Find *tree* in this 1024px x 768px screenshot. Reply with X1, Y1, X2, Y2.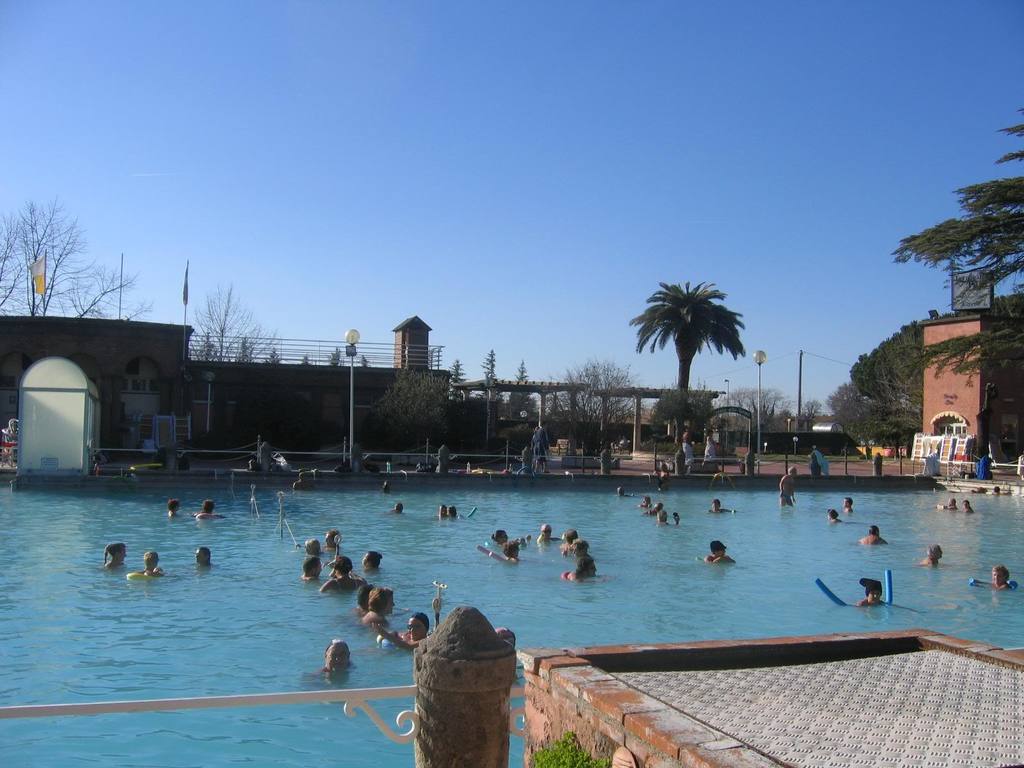
447, 356, 470, 395.
